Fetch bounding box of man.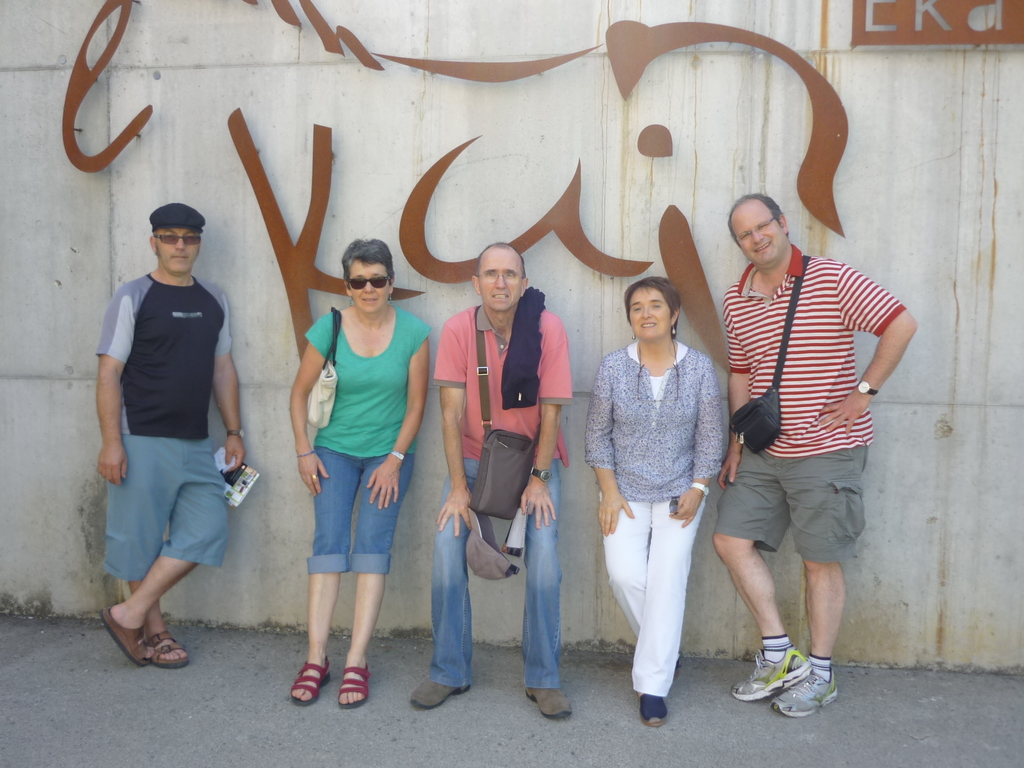
Bbox: [712, 192, 916, 717].
